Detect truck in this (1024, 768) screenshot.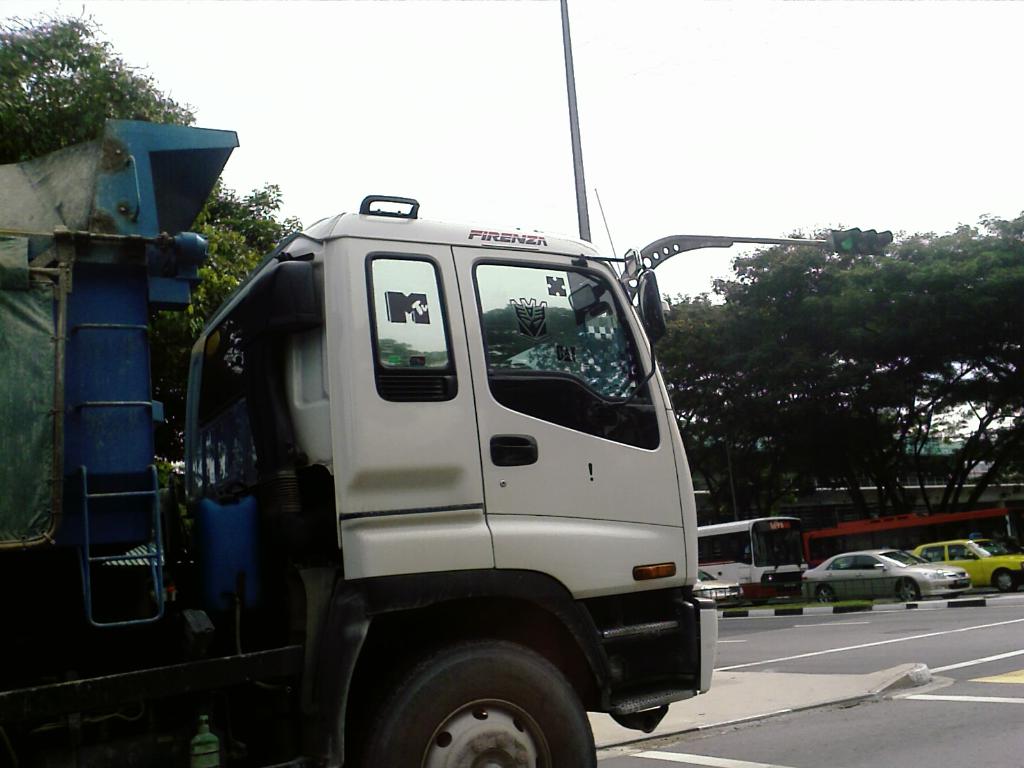
Detection: <box>45,147,782,755</box>.
